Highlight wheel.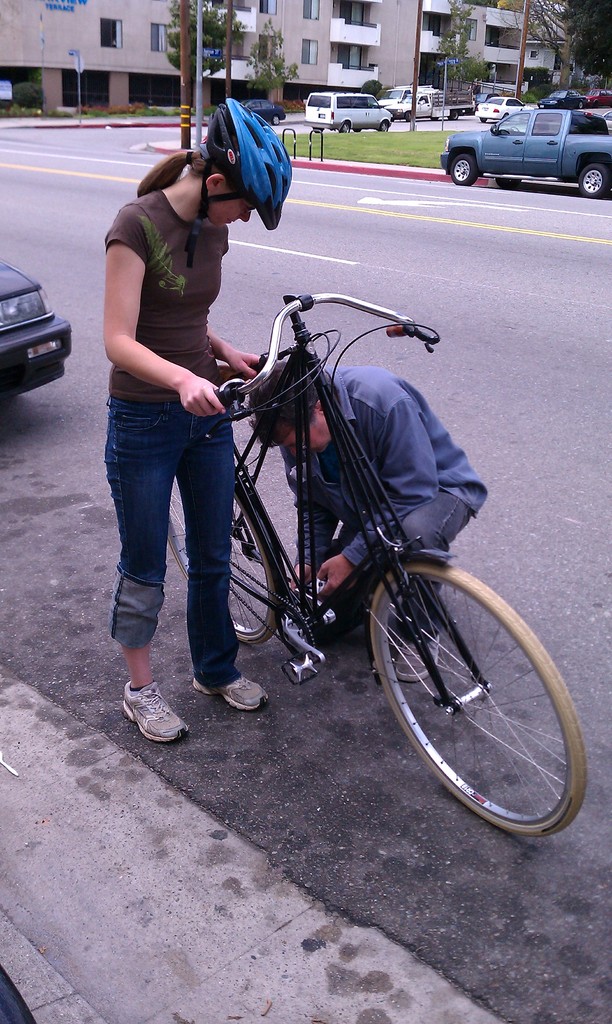
Highlighted region: 356, 520, 577, 829.
